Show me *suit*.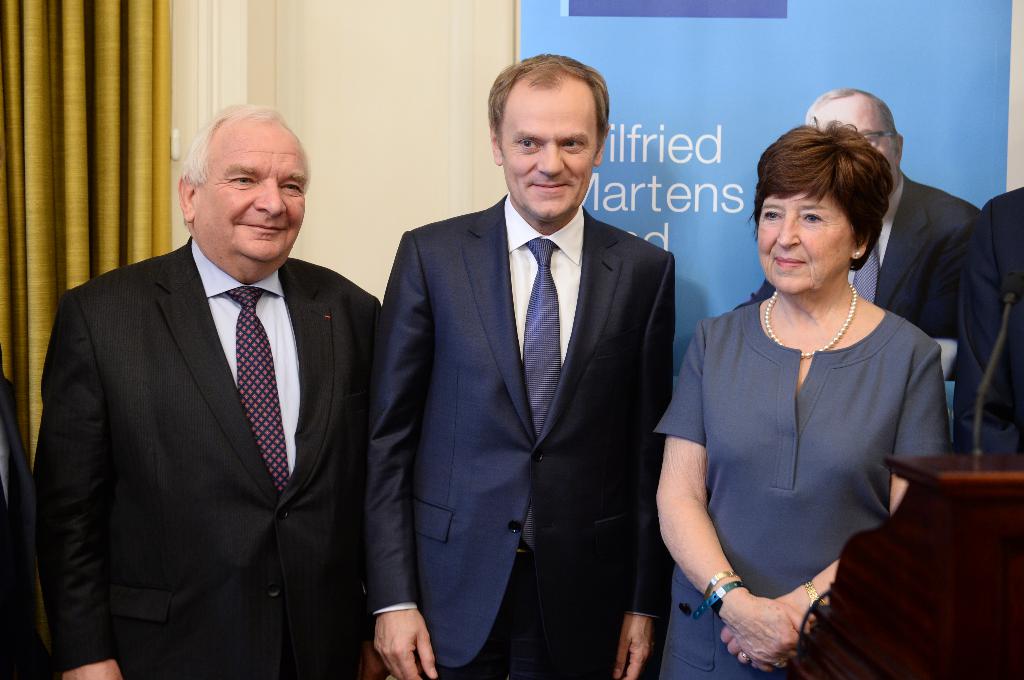
*suit* is here: (left=952, top=190, right=1023, bottom=455).
